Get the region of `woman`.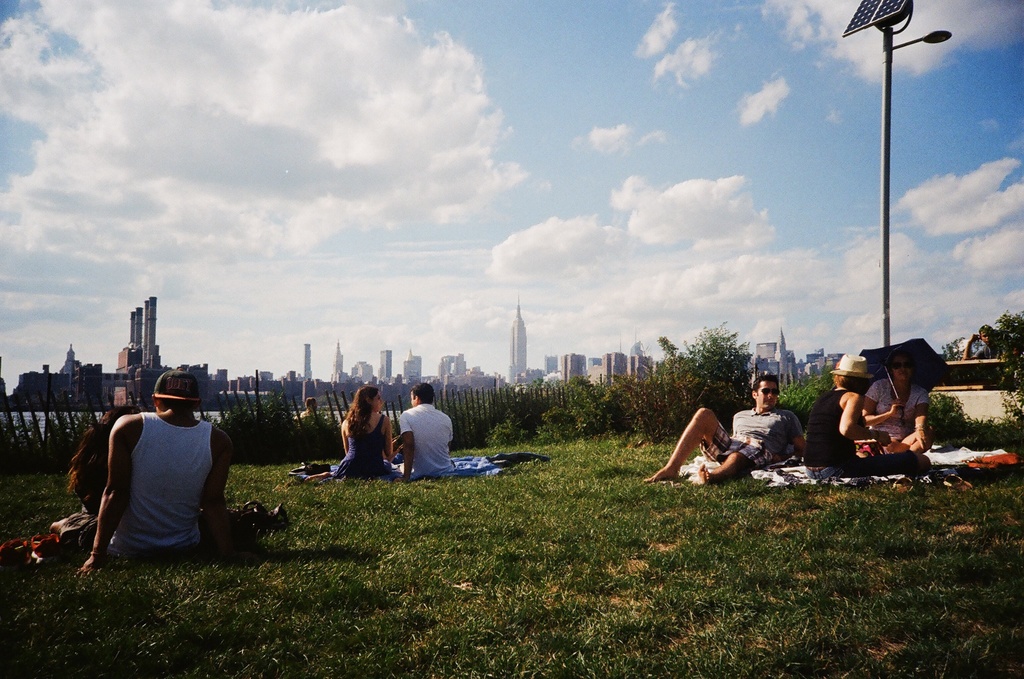
x1=861, y1=360, x2=931, y2=452.
